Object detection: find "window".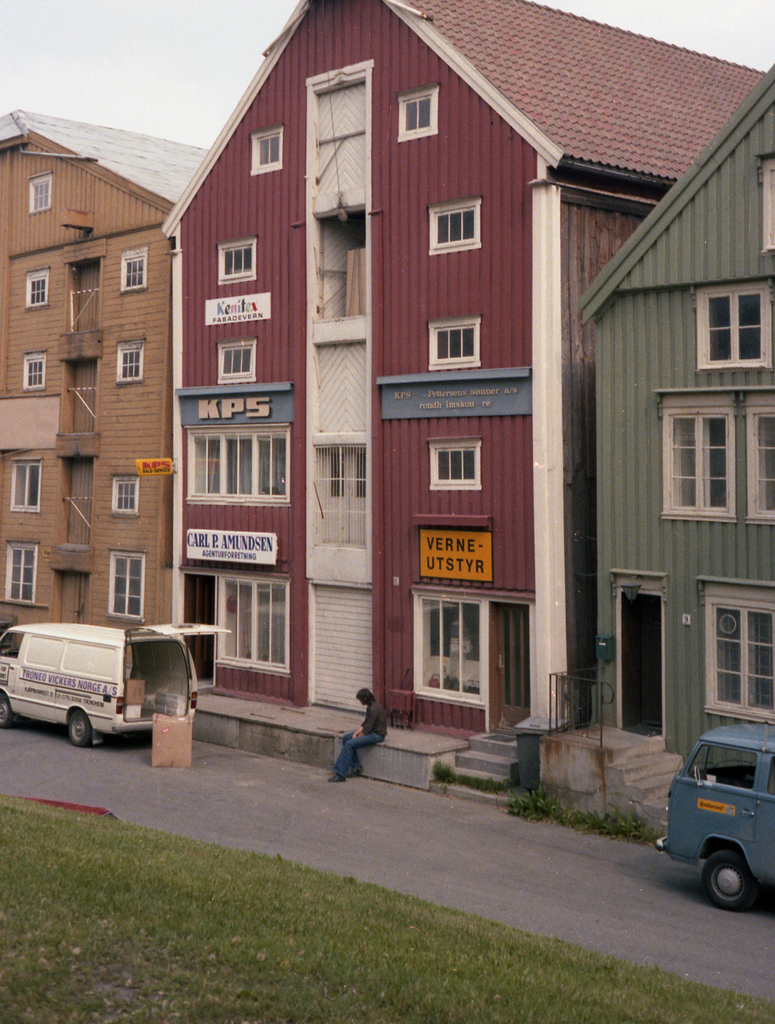
(218,348,253,379).
